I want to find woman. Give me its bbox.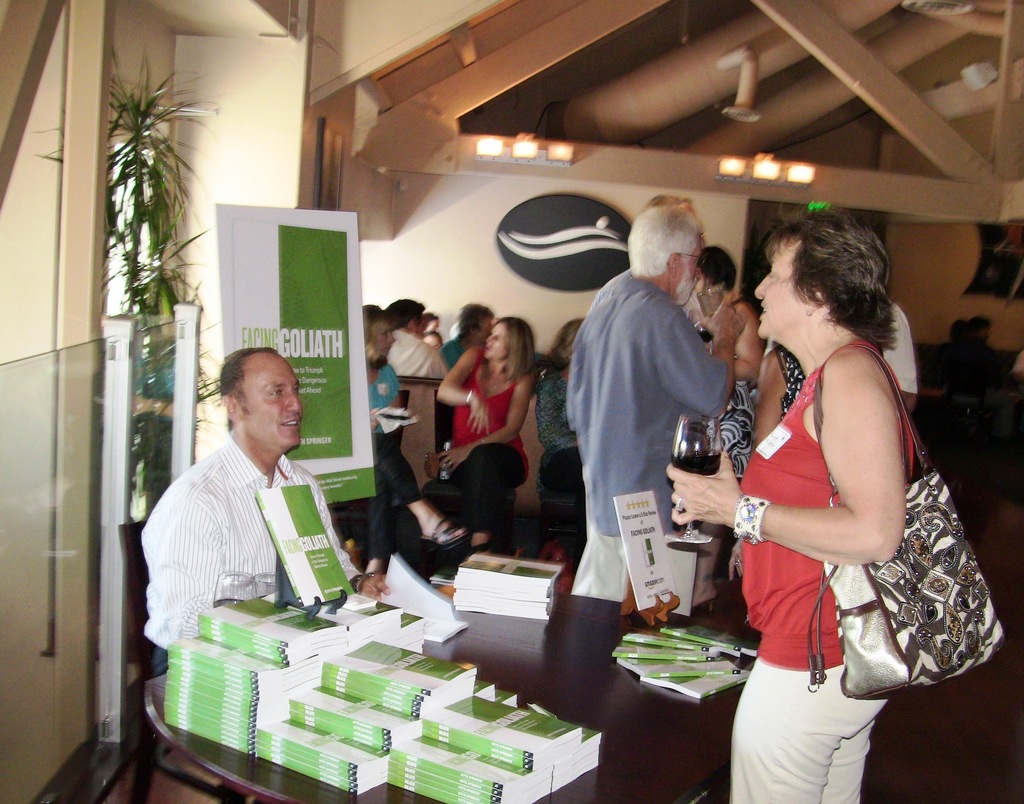
x1=659 y1=207 x2=930 y2=803.
